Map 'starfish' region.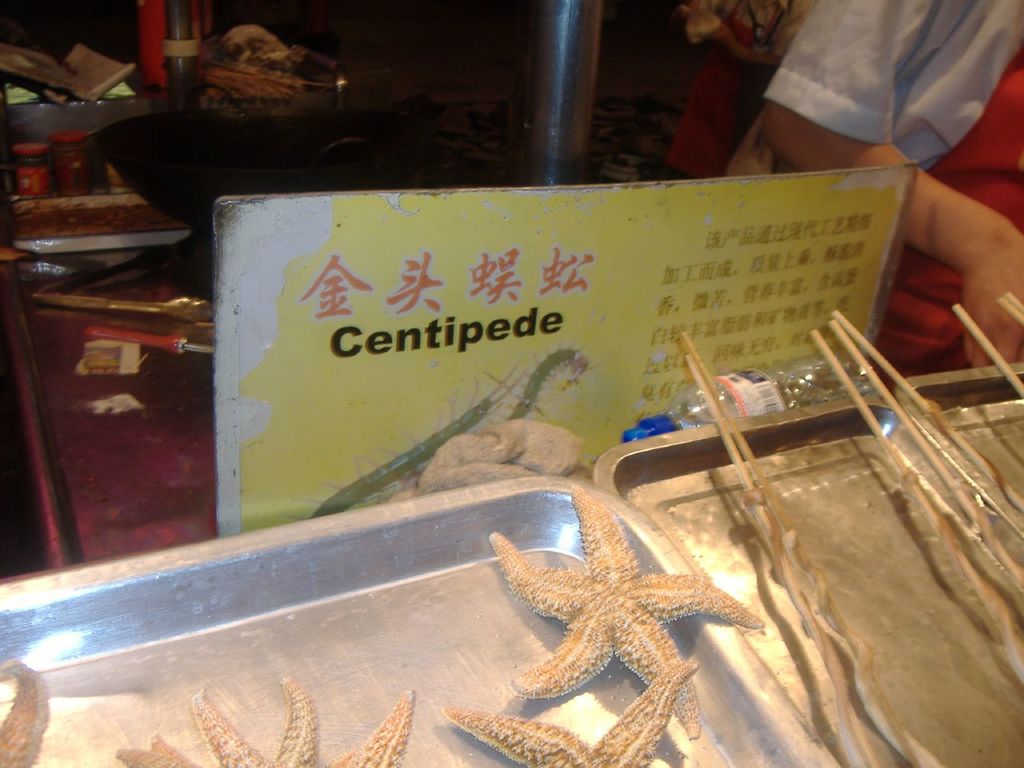
Mapped to detection(438, 660, 691, 767).
